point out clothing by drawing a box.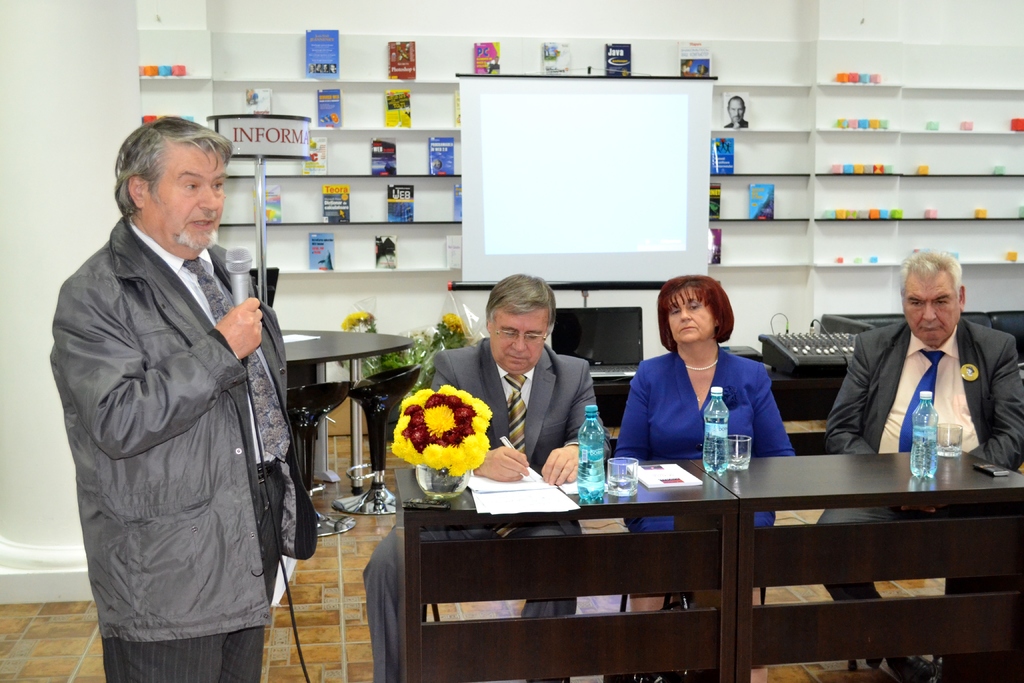
726:115:748:134.
